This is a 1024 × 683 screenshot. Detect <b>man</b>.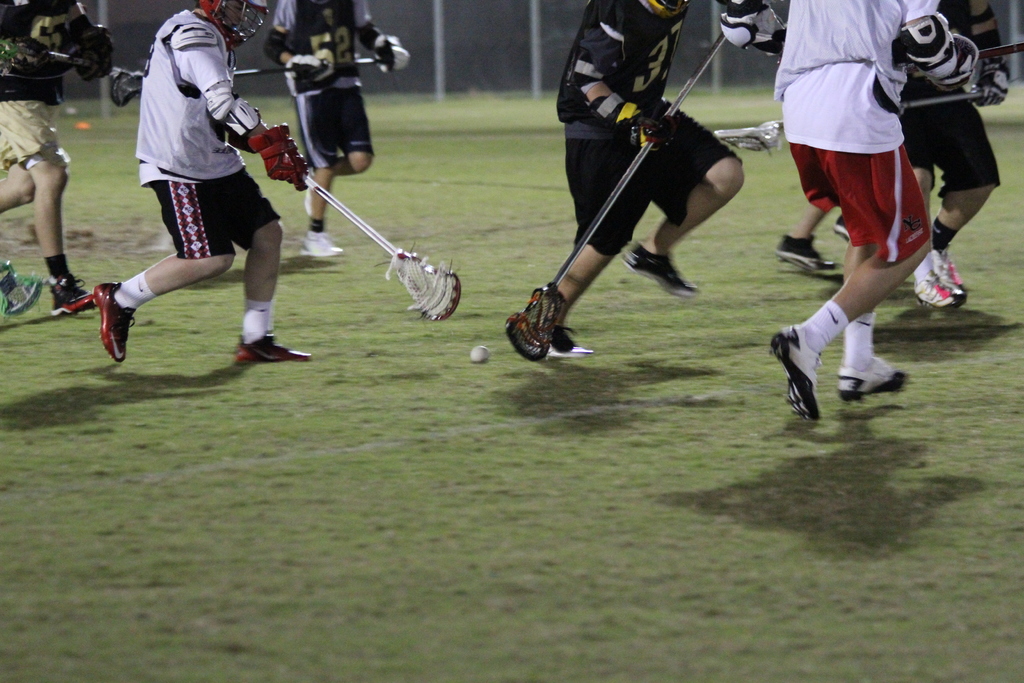
l=89, t=0, r=316, b=372.
